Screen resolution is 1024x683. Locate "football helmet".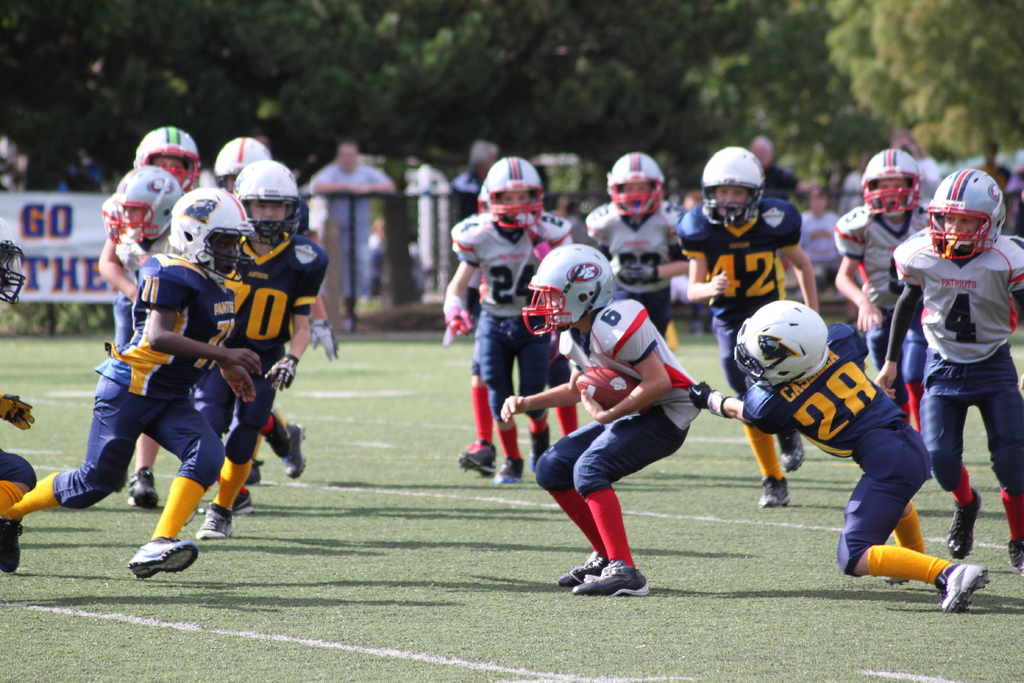
[left=97, top=168, right=184, bottom=248].
